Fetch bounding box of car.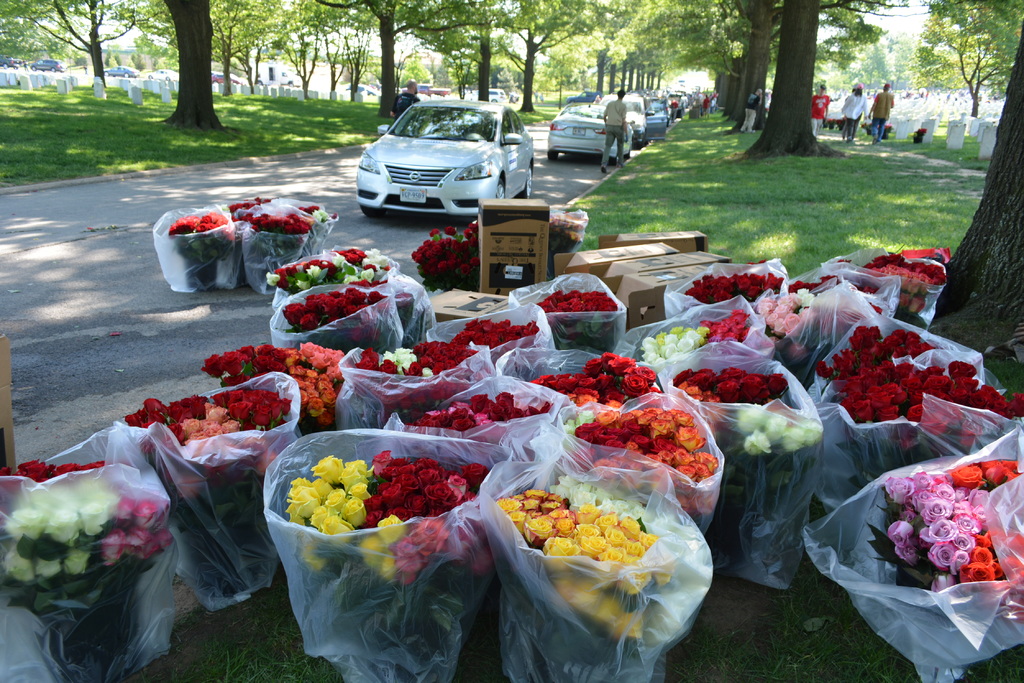
Bbox: [593, 88, 669, 152].
